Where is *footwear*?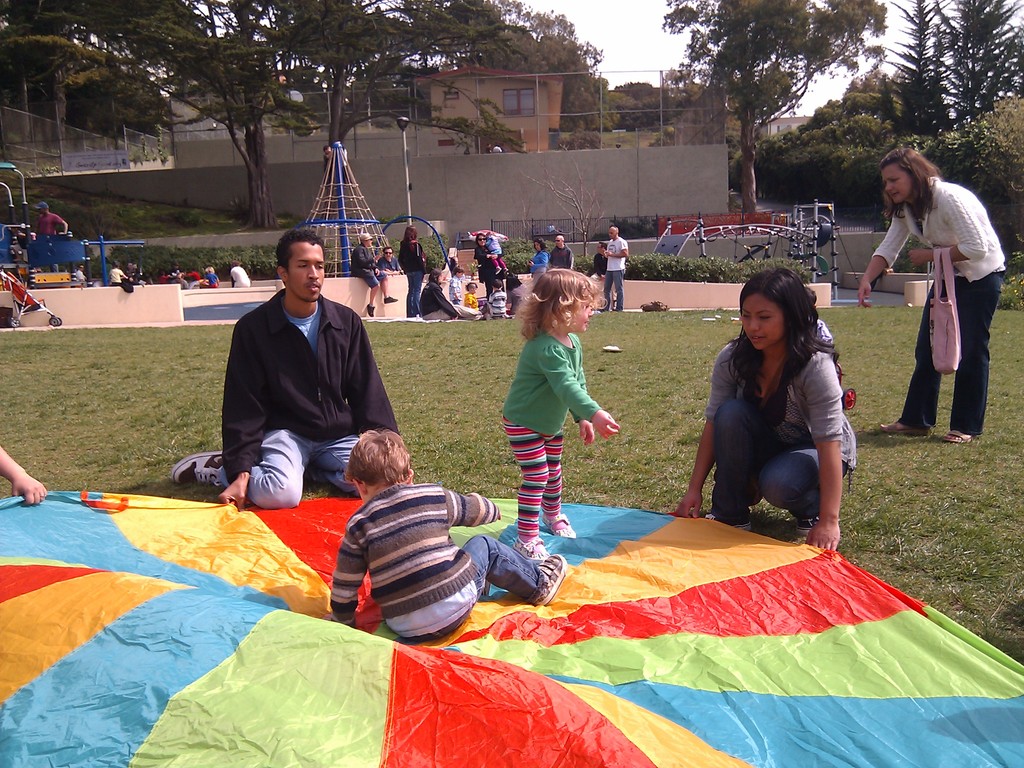
pyautogui.locateOnScreen(700, 511, 753, 531).
